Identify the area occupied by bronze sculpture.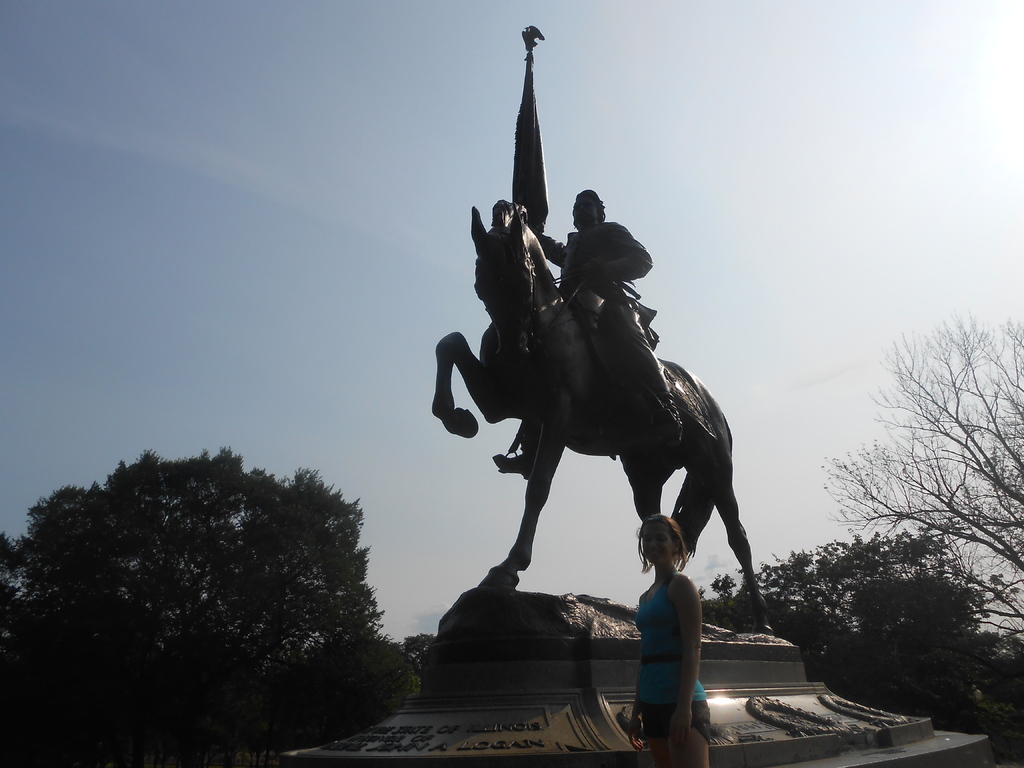
Area: region(424, 21, 787, 659).
